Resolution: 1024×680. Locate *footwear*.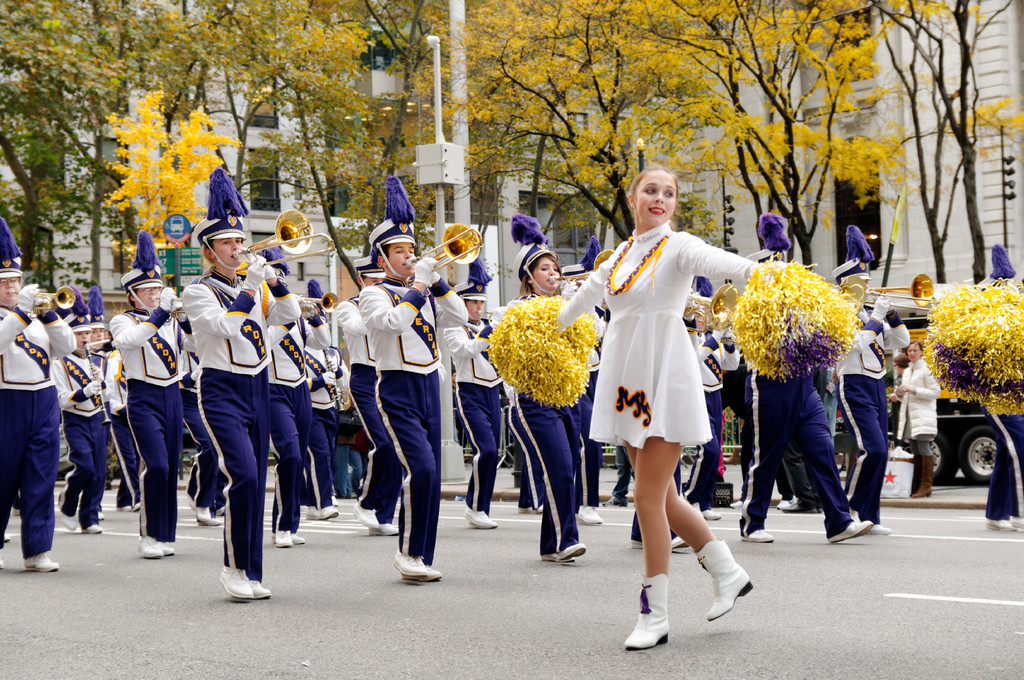
box(95, 510, 104, 518).
